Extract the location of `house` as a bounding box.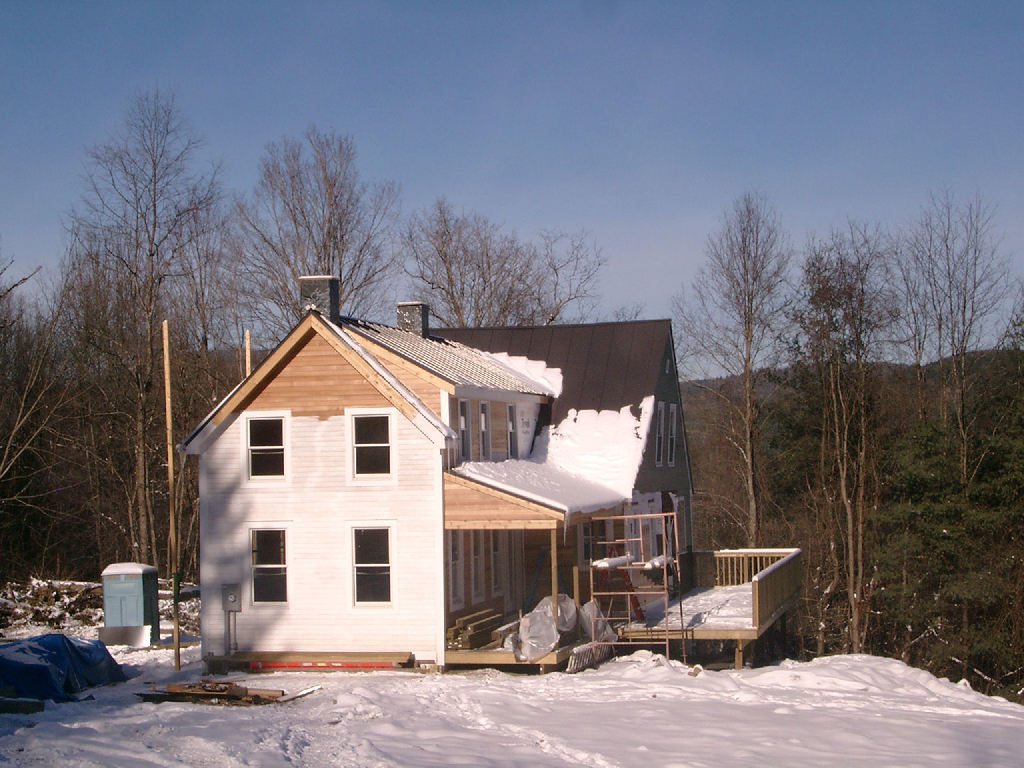
[177,275,807,669].
